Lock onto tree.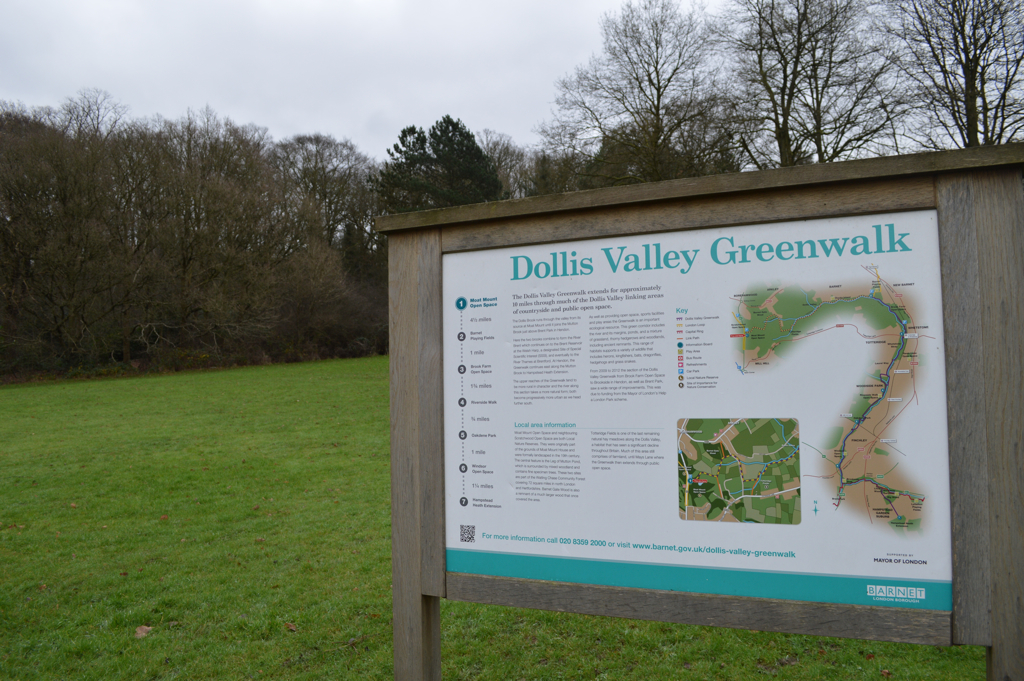
Locked: (left=684, top=0, right=921, bottom=172).
